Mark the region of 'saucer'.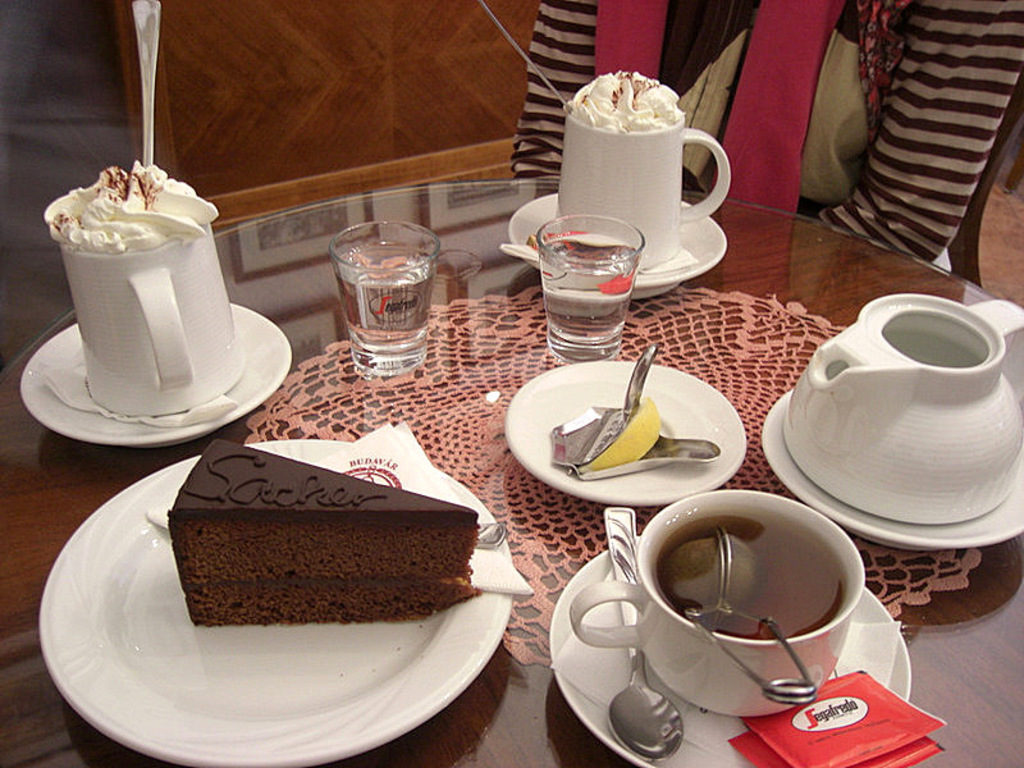
Region: [x1=548, y1=538, x2=909, y2=767].
